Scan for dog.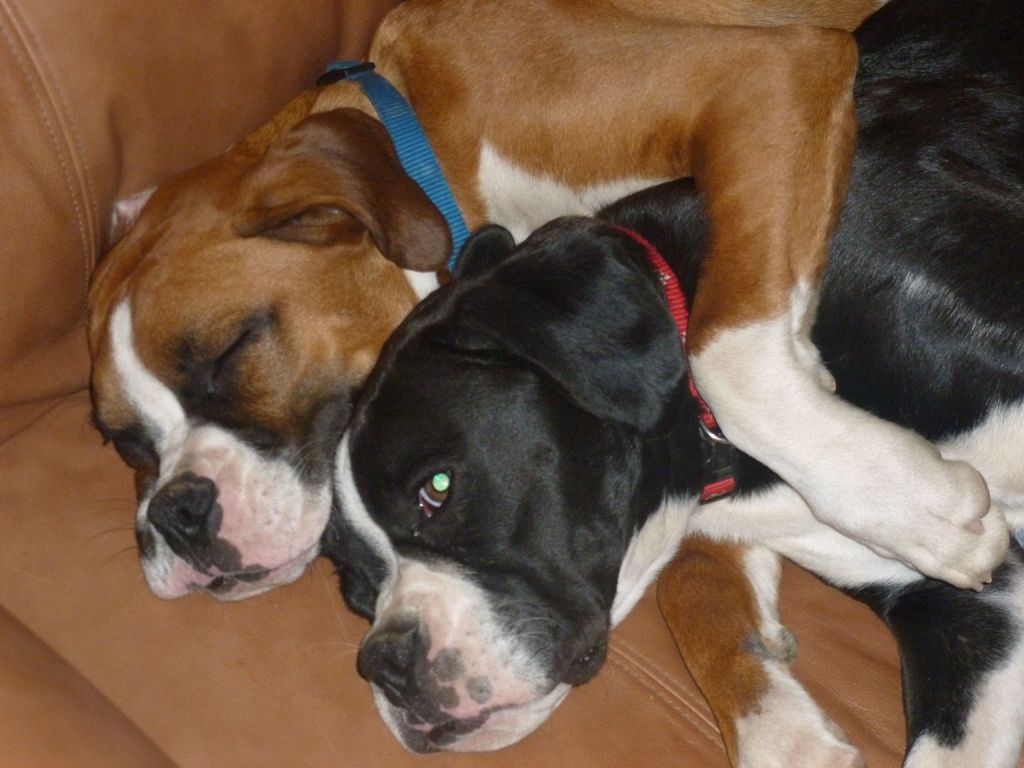
Scan result: x1=316, y1=0, x2=1023, y2=767.
